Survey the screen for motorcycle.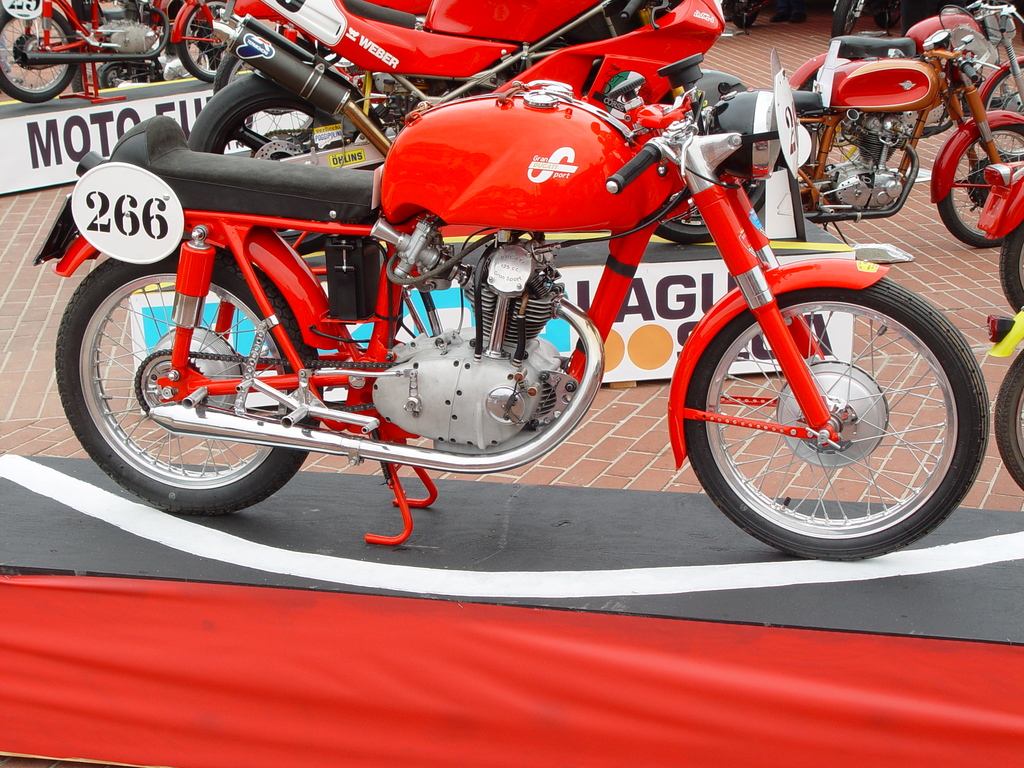
Survey found: 976, 157, 1023, 314.
